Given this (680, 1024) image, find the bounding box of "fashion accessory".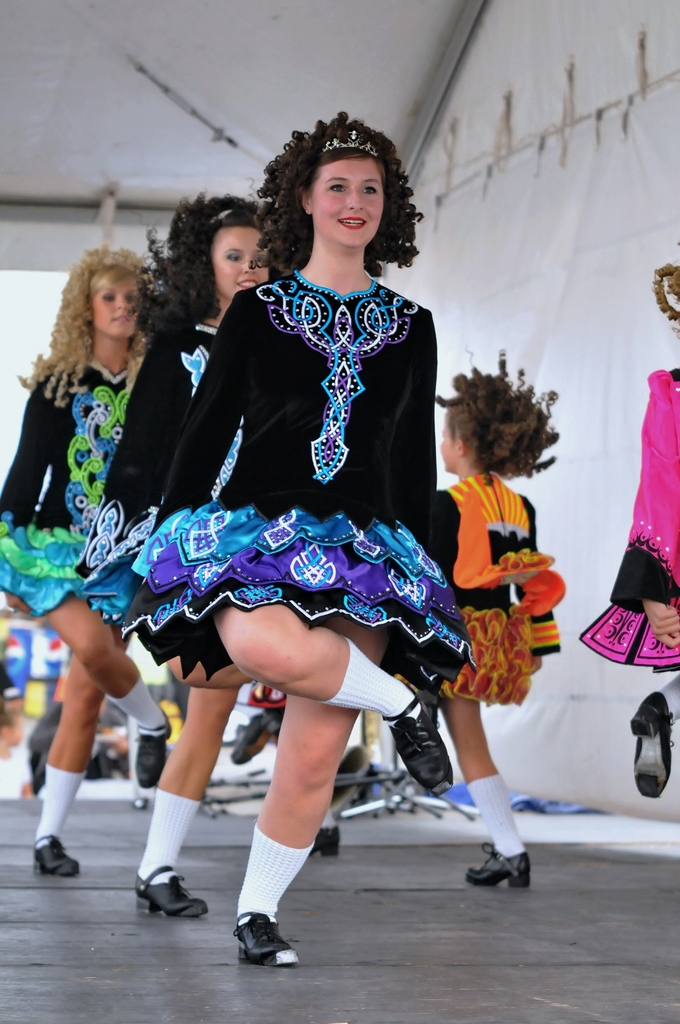
box=[225, 909, 300, 967].
